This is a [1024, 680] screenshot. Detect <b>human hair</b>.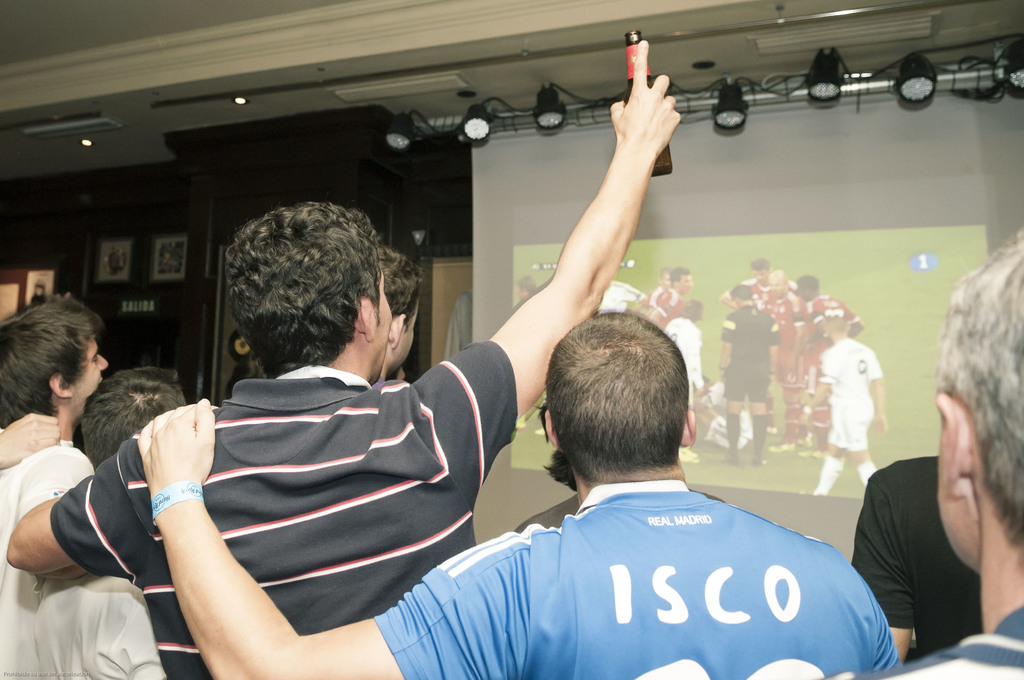
BBox(931, 227, 1023, 573).
